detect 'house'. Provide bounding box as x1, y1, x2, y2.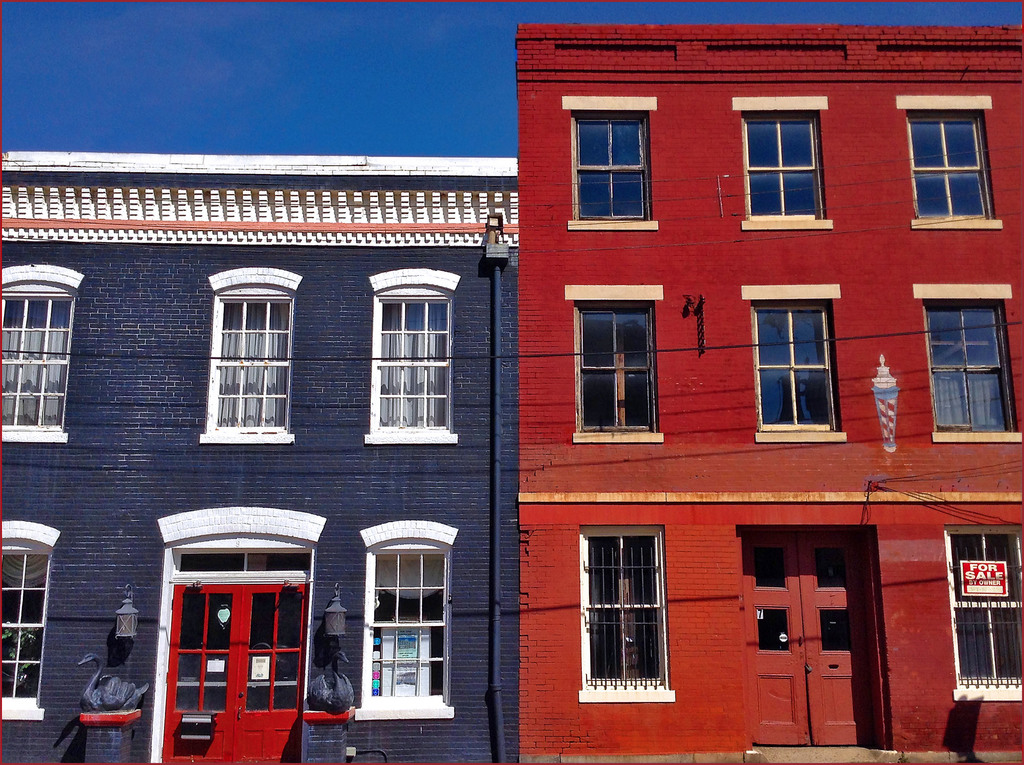
520, 25, 1023, 764.
